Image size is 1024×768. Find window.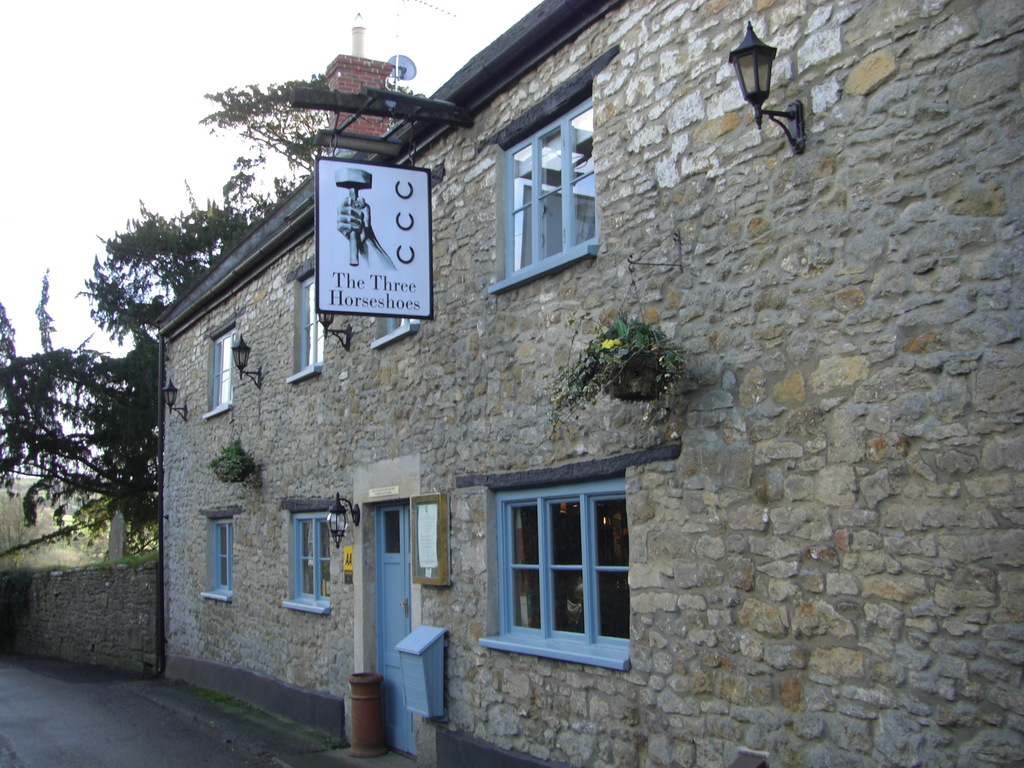
{"left": 373, "top": 317, "right": 417, "bottom": 352}.
